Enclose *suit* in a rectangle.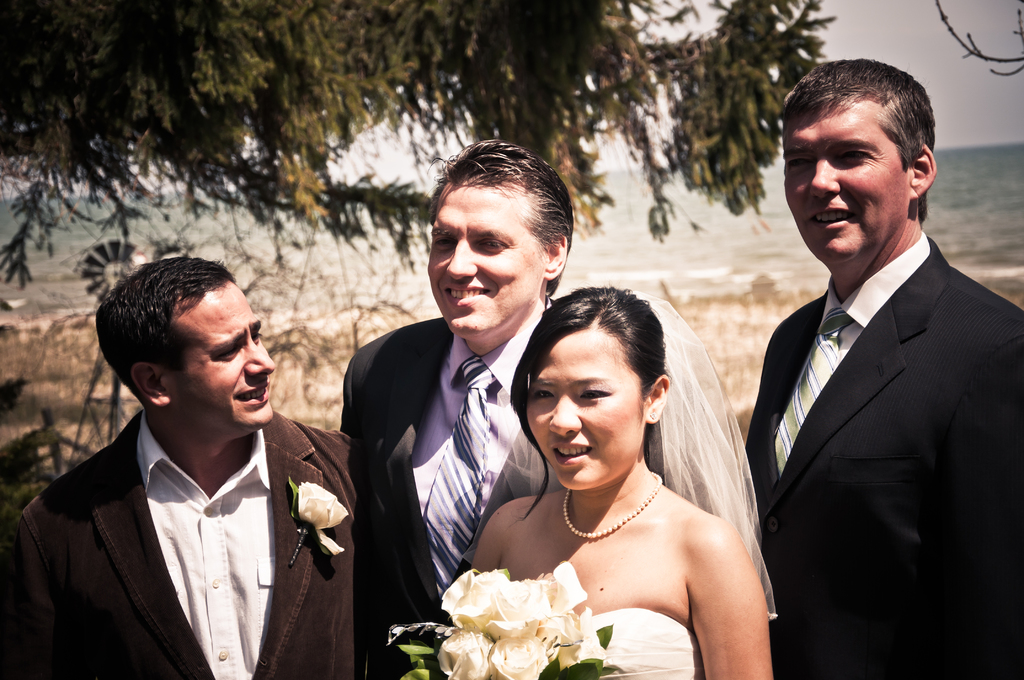
{"left": 335, "top": 289, "right": 653, "bottom": 679}.
